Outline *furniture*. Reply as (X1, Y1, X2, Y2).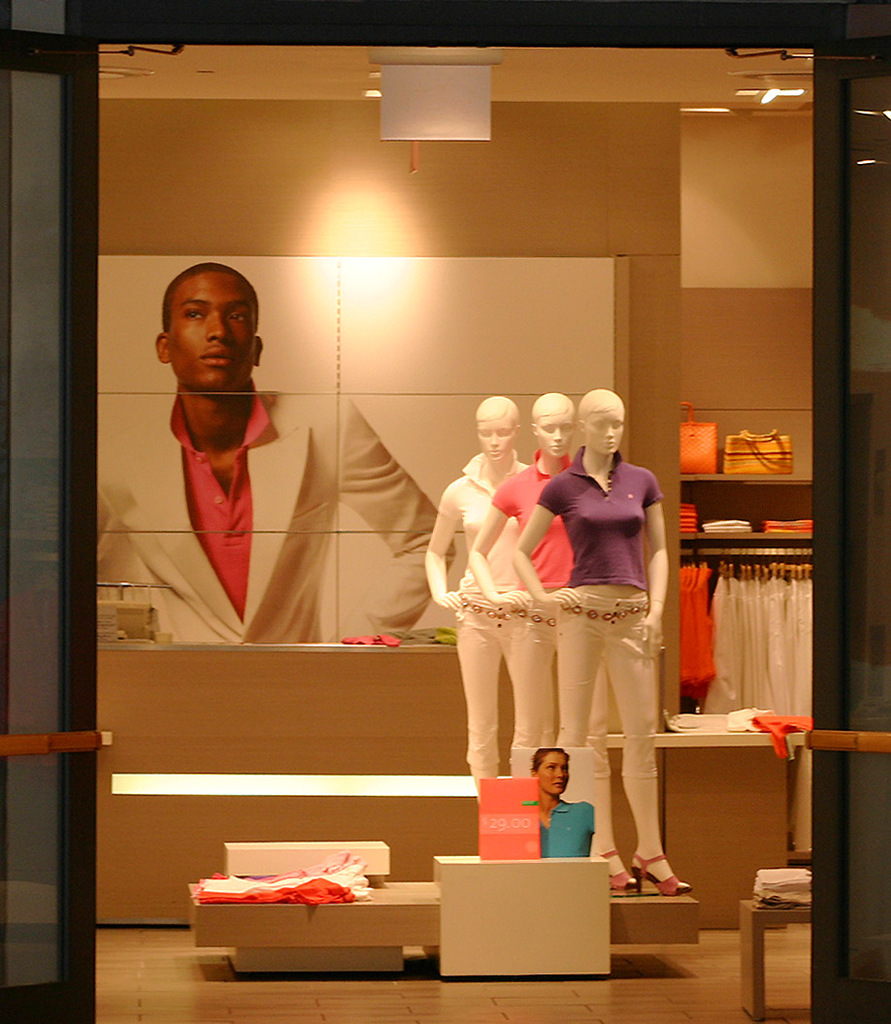
(678, 471, 811, 546).
